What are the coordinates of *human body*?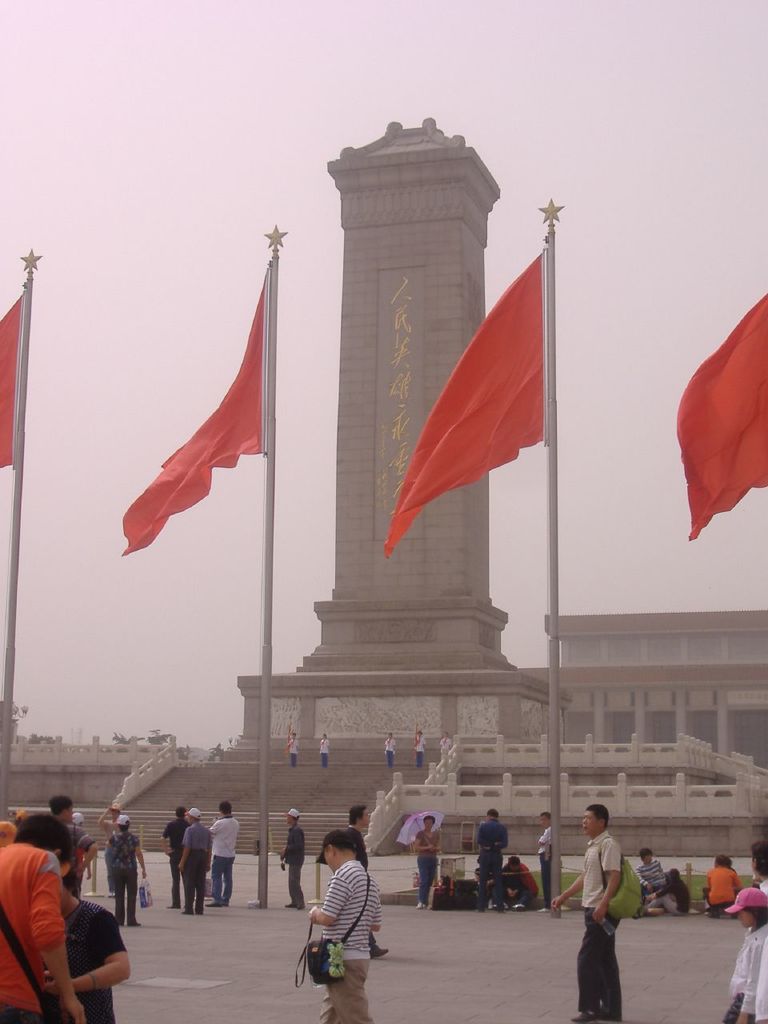
l=704, t=869, r=741, b=916.
